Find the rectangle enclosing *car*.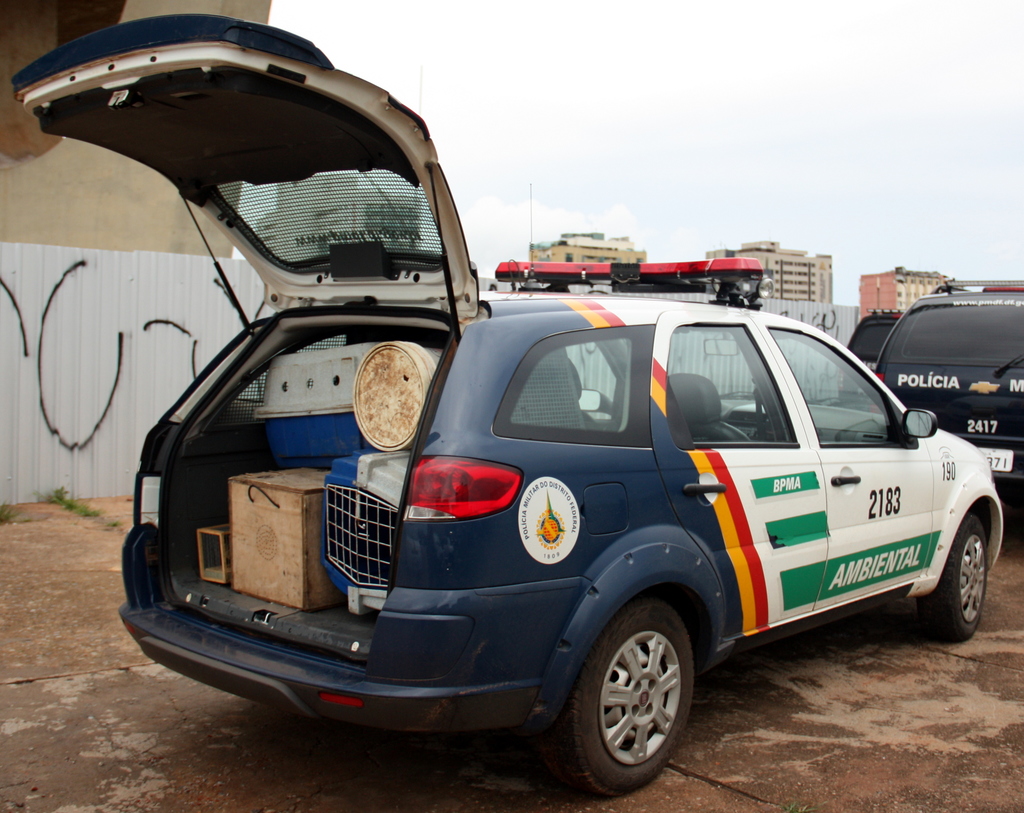
left=877, top=284, right=1023, bottom=493.
